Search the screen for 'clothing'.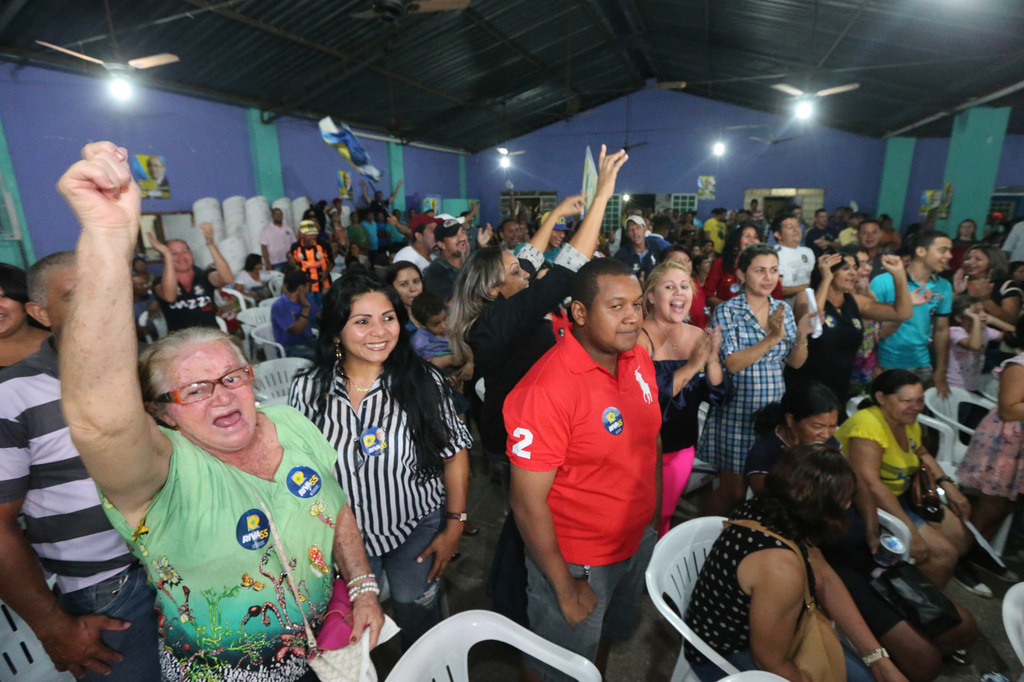
Found at rect(158, 269, 238, 334).
